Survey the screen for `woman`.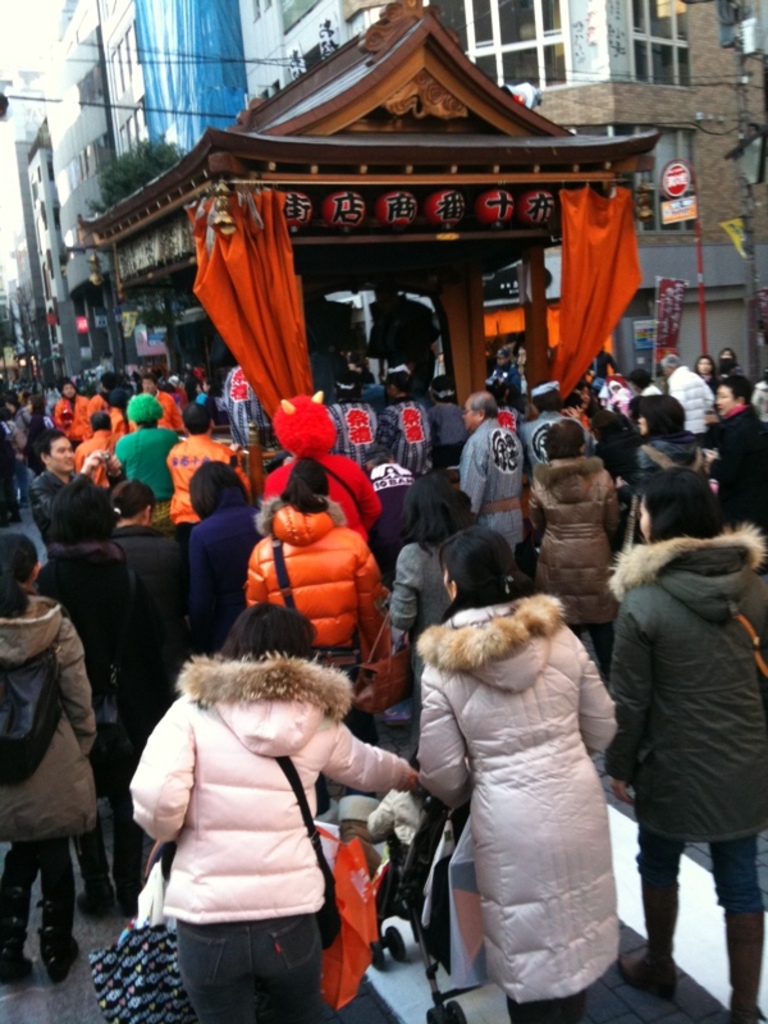
Survey found: [x1=110, y1=472, x2=188, y2=718].
